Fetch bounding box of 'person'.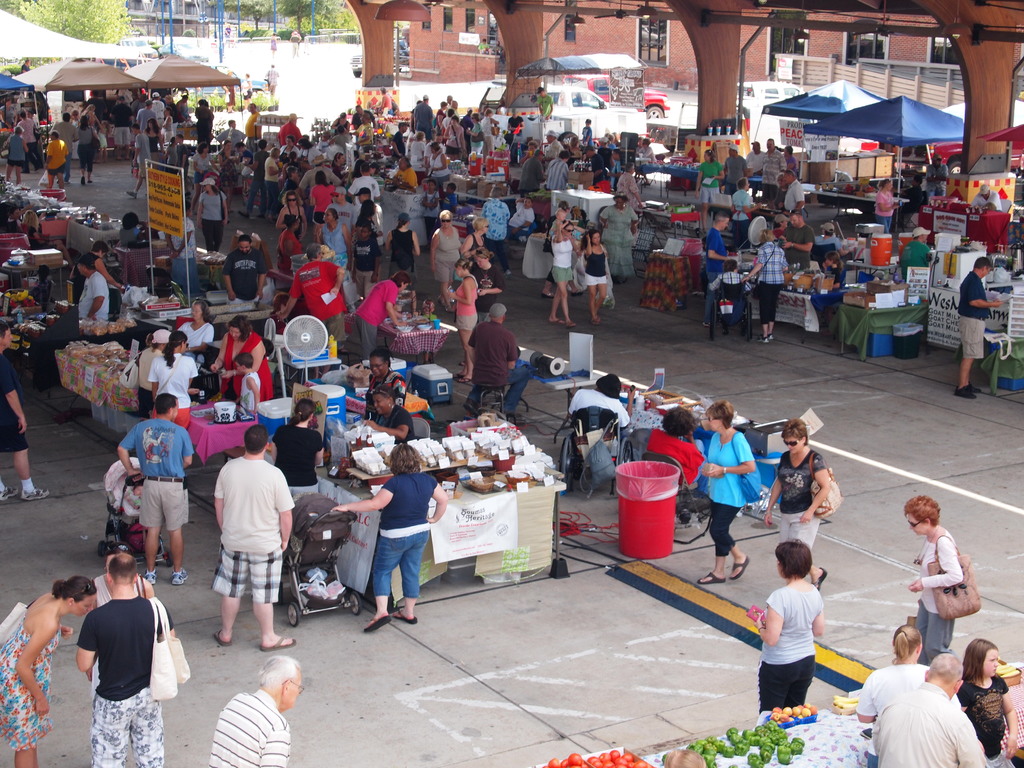
Bbox: box=[269, 403, 329, 504].
